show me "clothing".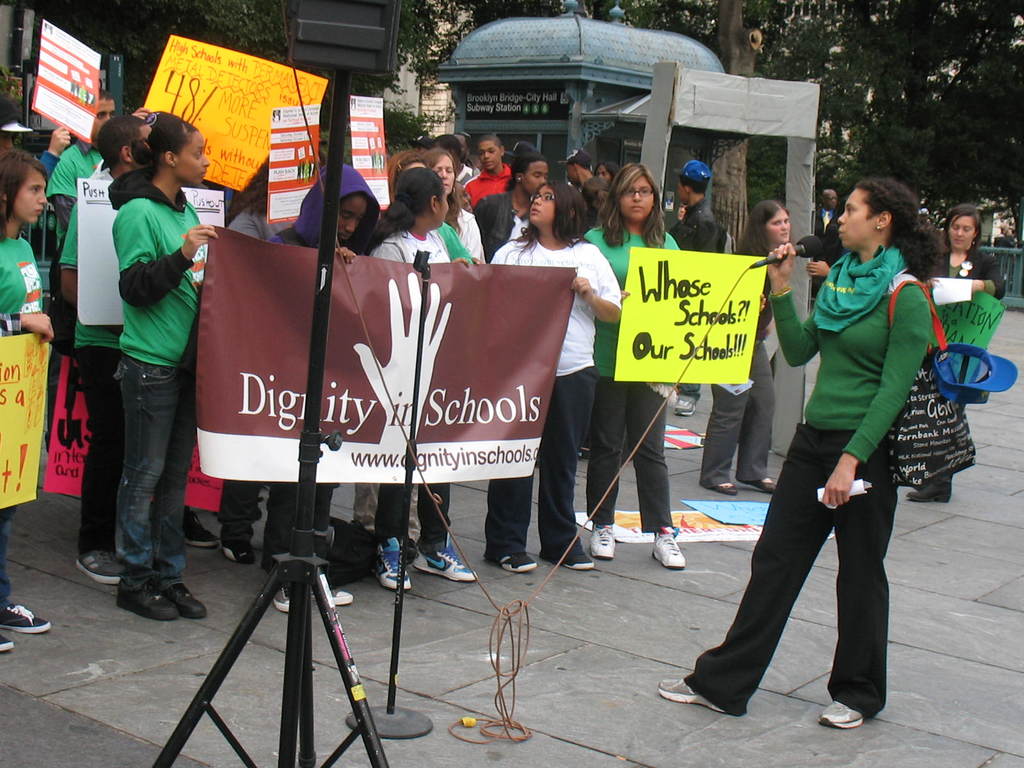
"clothing" is here: (900,256,1023,497).
